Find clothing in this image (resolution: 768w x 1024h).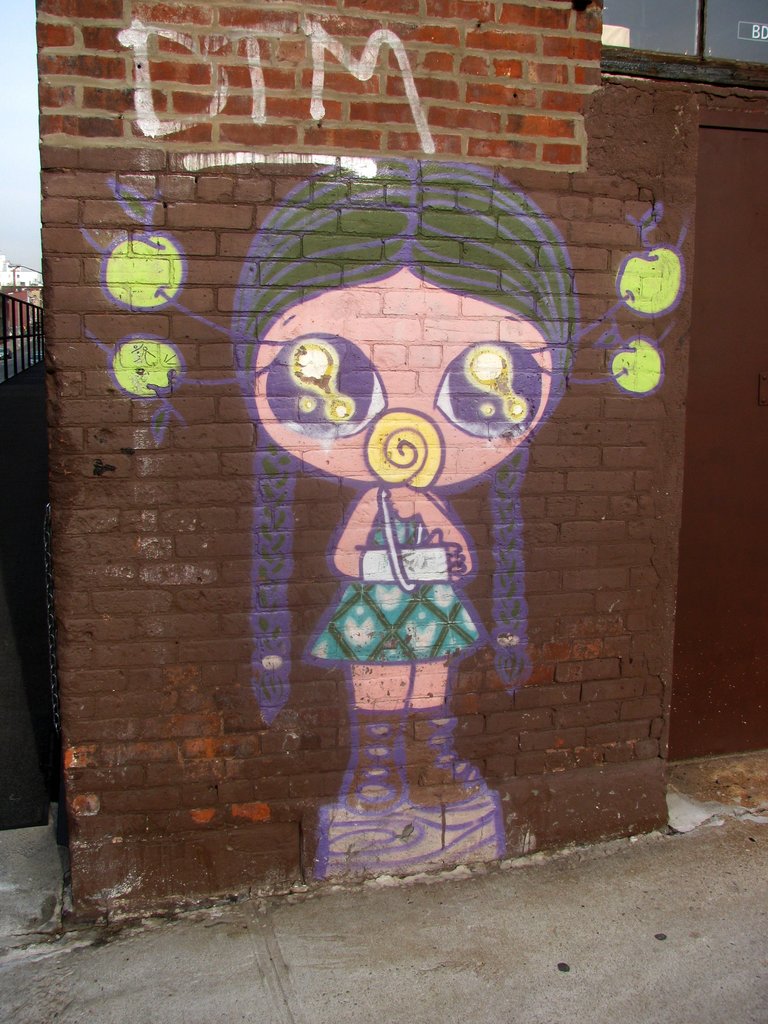
pyautogui.locateOnScreen(309, 520, 486, 668).
